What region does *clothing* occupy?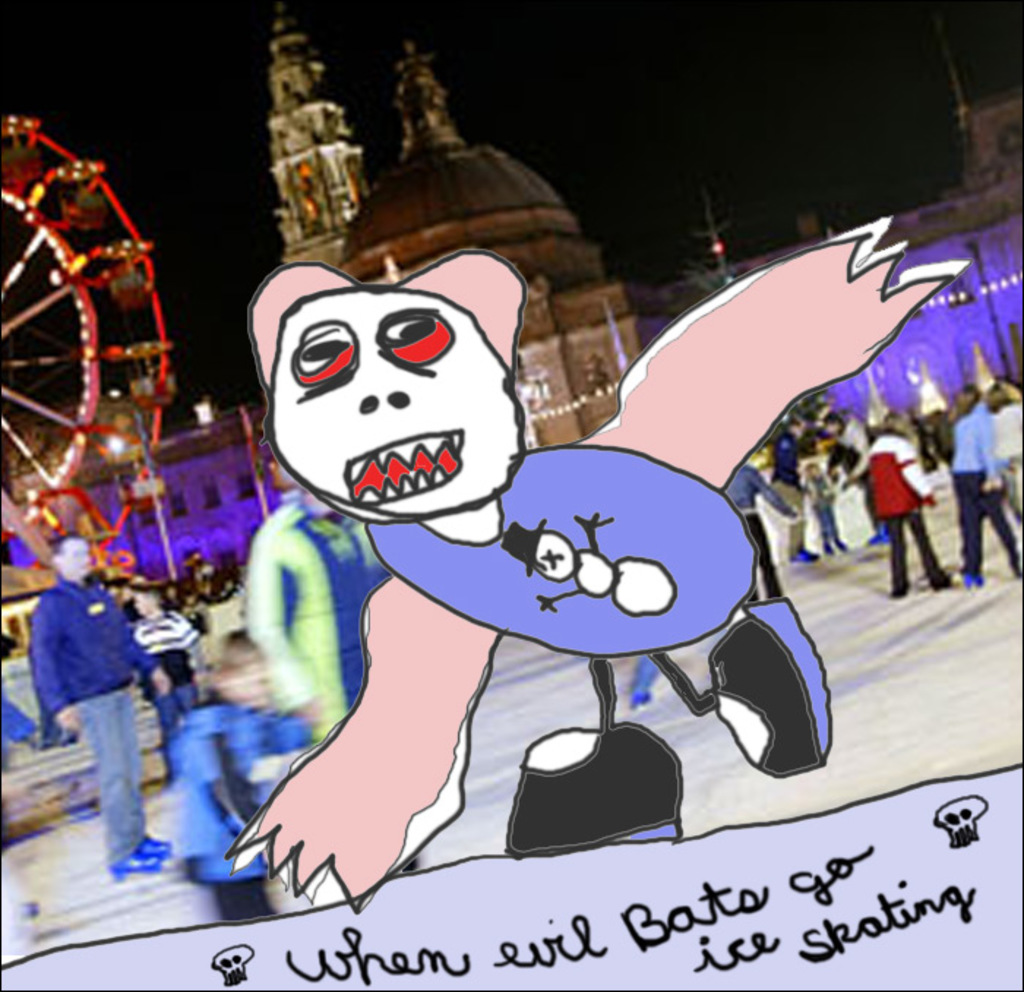
rect(822, 411, 875, 487).
